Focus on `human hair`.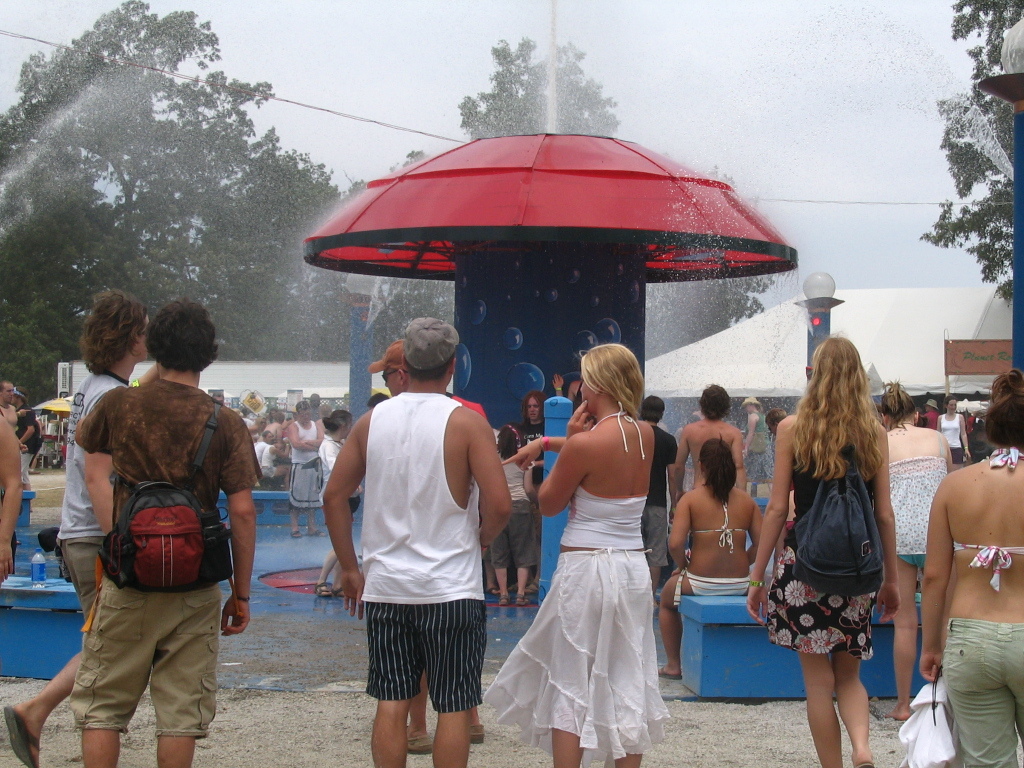
Focused at box(404, 349, 455, 380).
